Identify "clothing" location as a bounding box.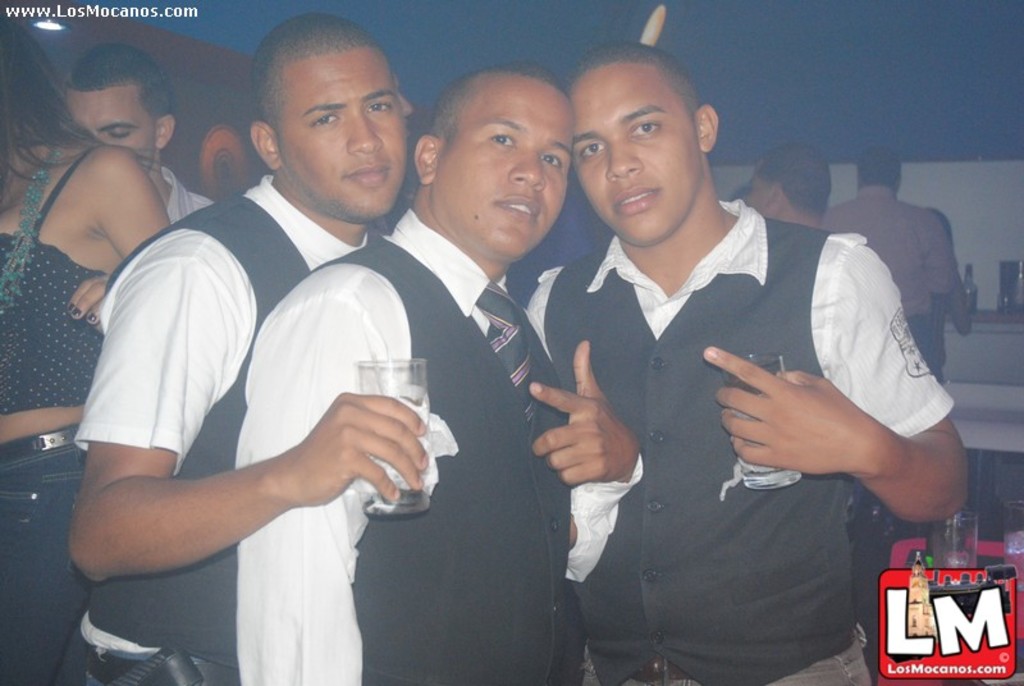
box(54, 174, 396, 685).
